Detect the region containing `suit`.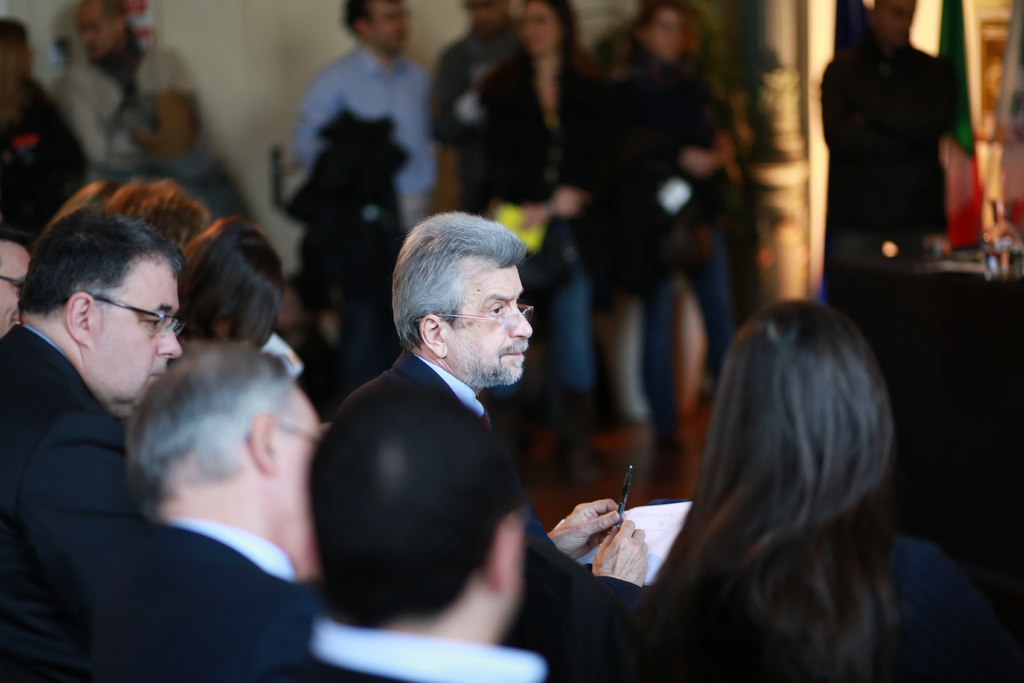
<bbox>0, 320, 150, 682</bbox>.
